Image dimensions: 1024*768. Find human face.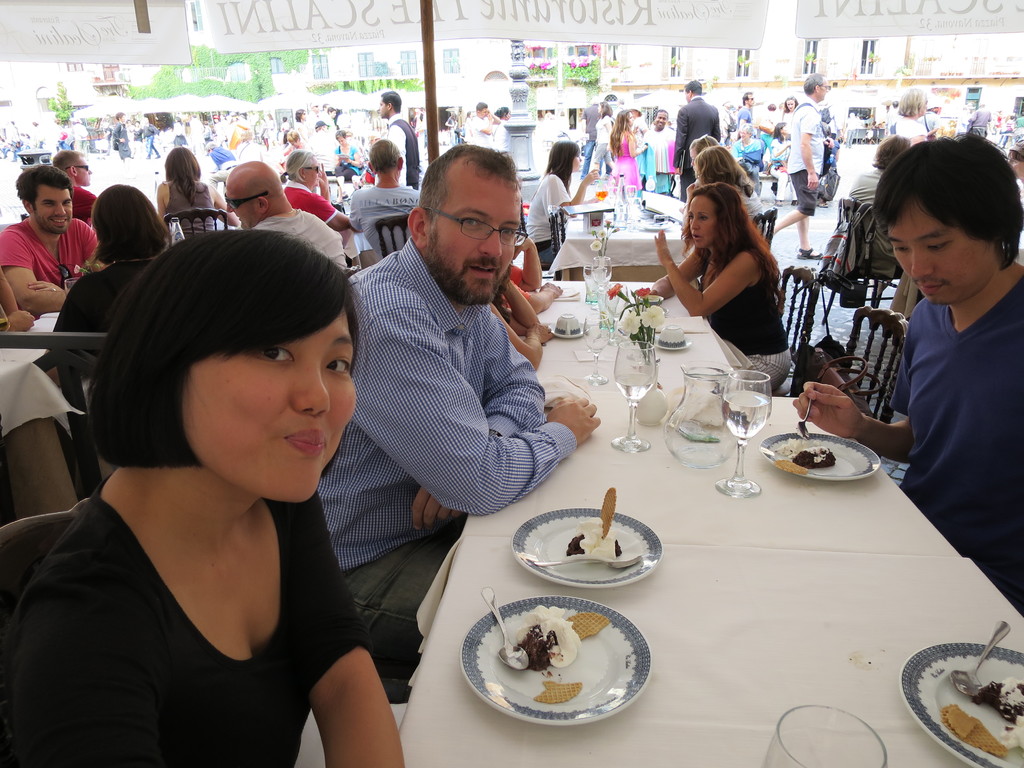
left=890, top=193, right=993, bottom=311.
